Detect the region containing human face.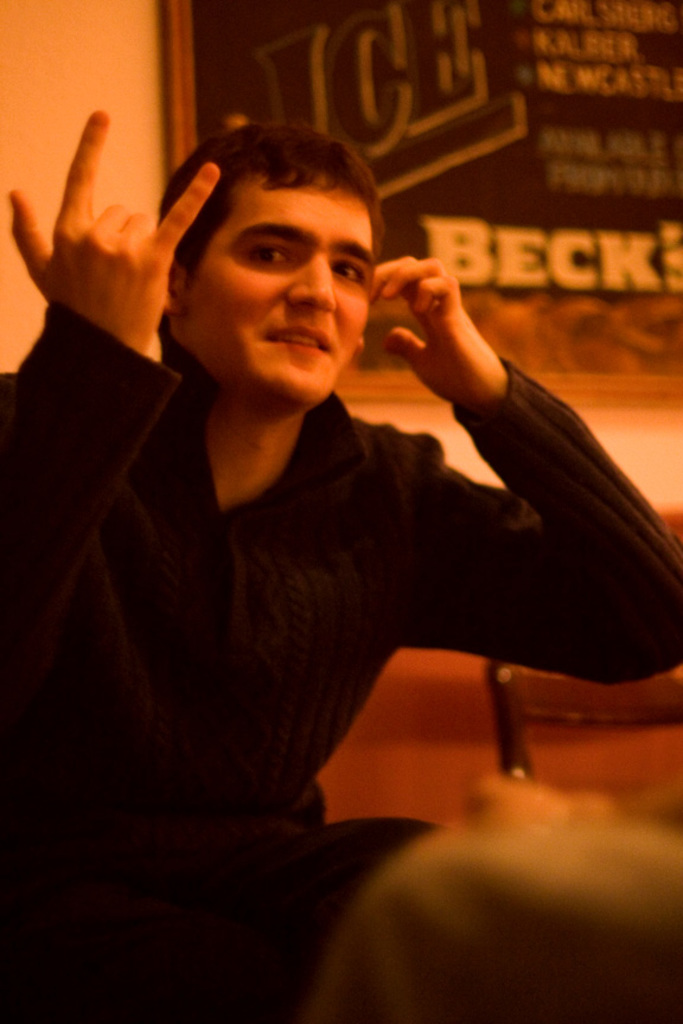
BBox(191, 181, 374, 393).
